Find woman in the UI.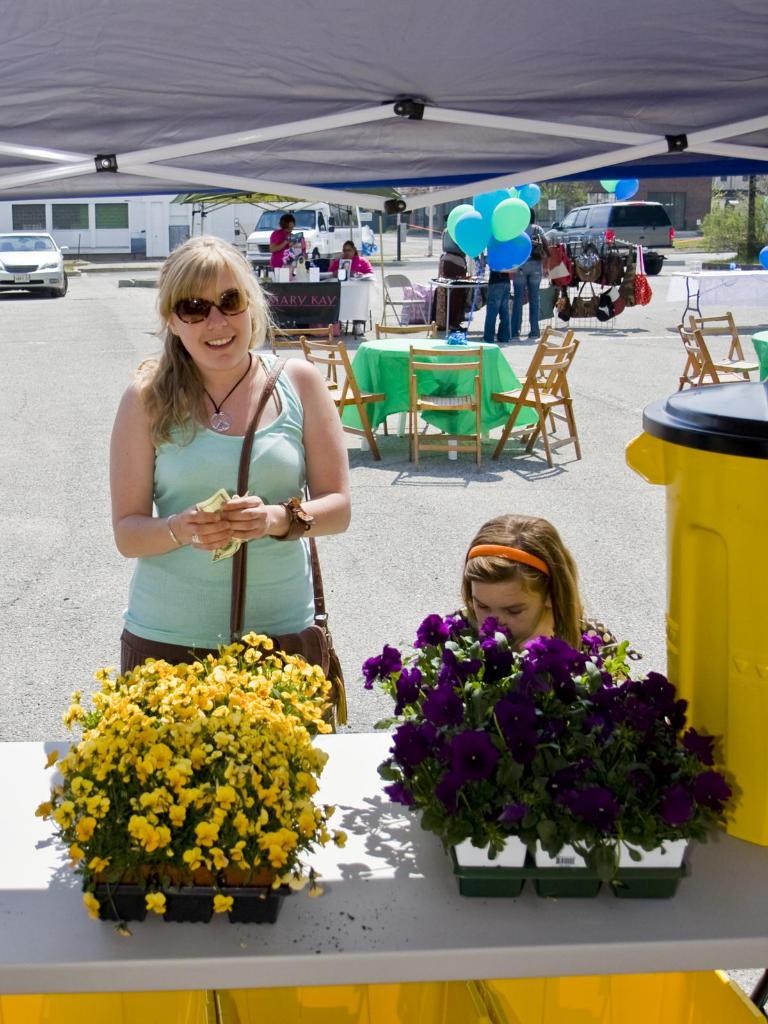
UI element at {"left": 431, "top": 213, "right": 469, "bottom": 334}.
